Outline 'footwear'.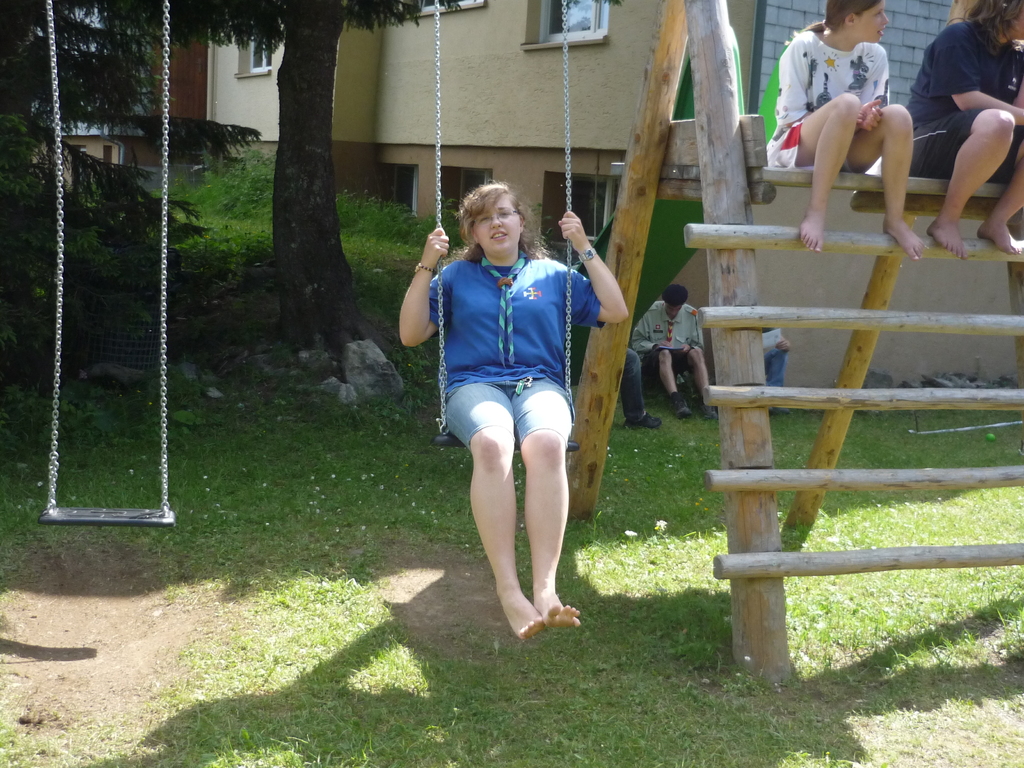
Outline: region(672, 392, 690, 420).
